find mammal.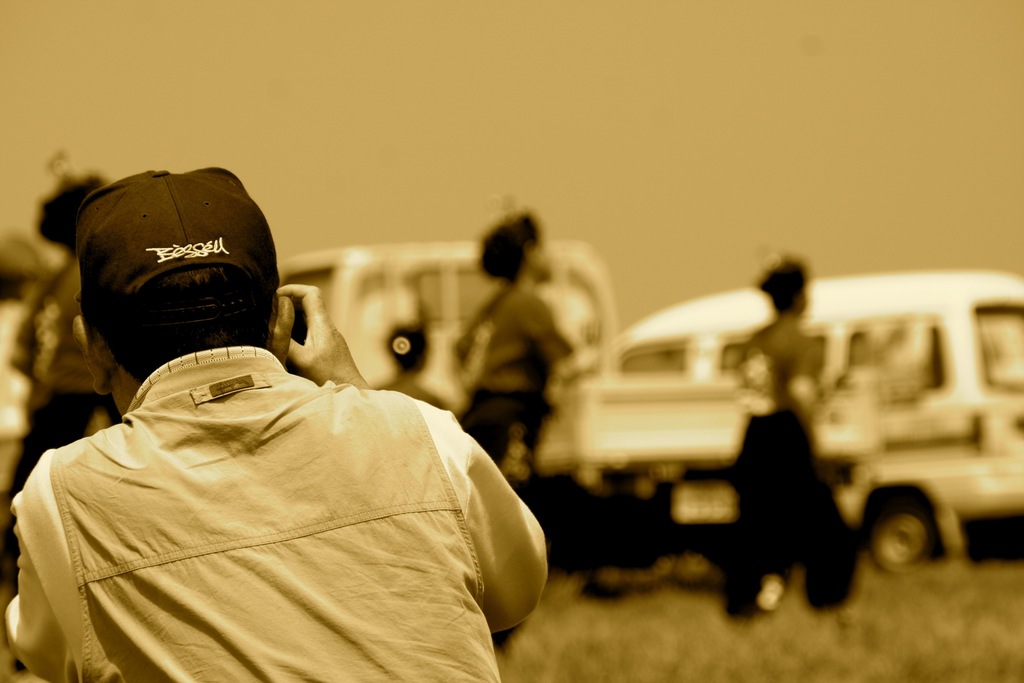
(463,198,575,468).
